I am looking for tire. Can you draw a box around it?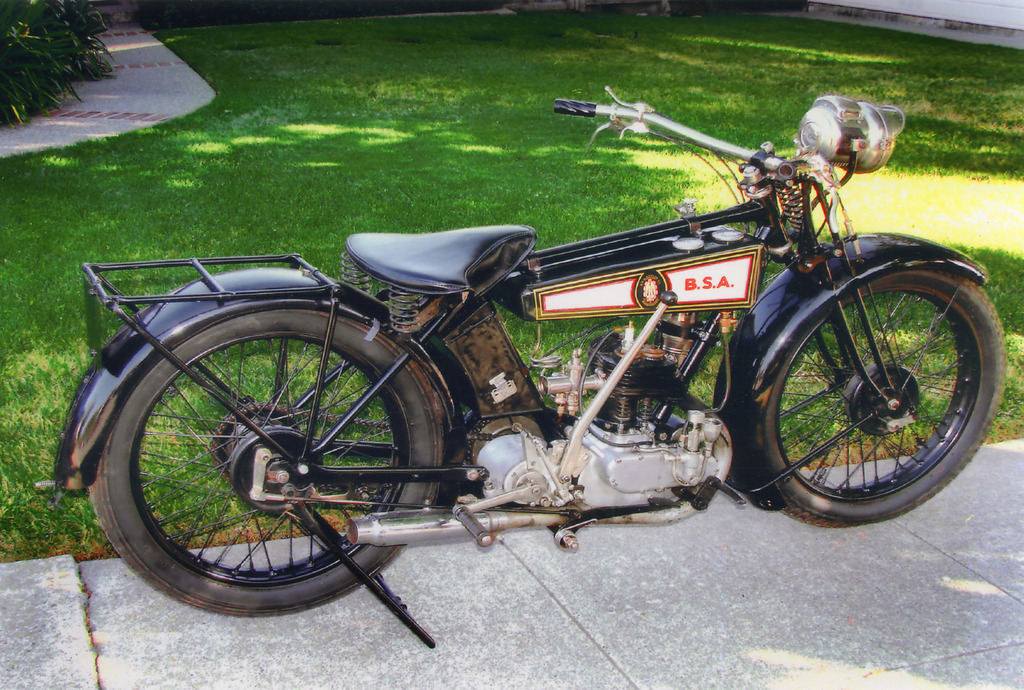
Sure, the bounding box is [x1=767, y1=266, x2=1005, y2=527].
